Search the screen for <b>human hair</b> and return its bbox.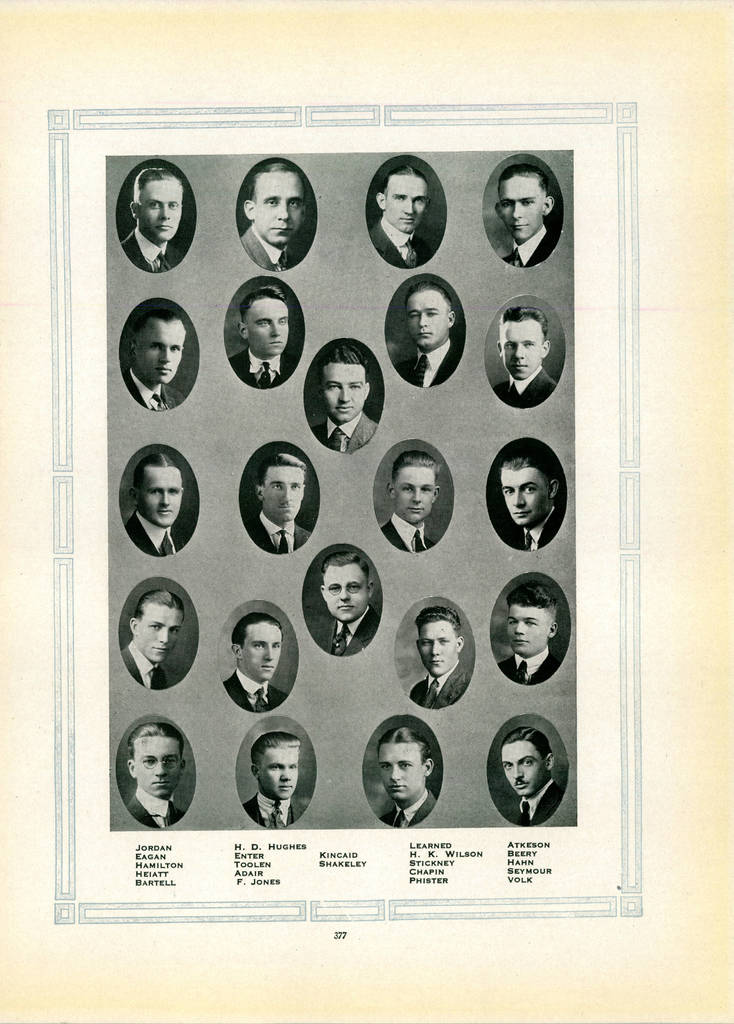
Found: l=138, t=305, r=181, b=332.
